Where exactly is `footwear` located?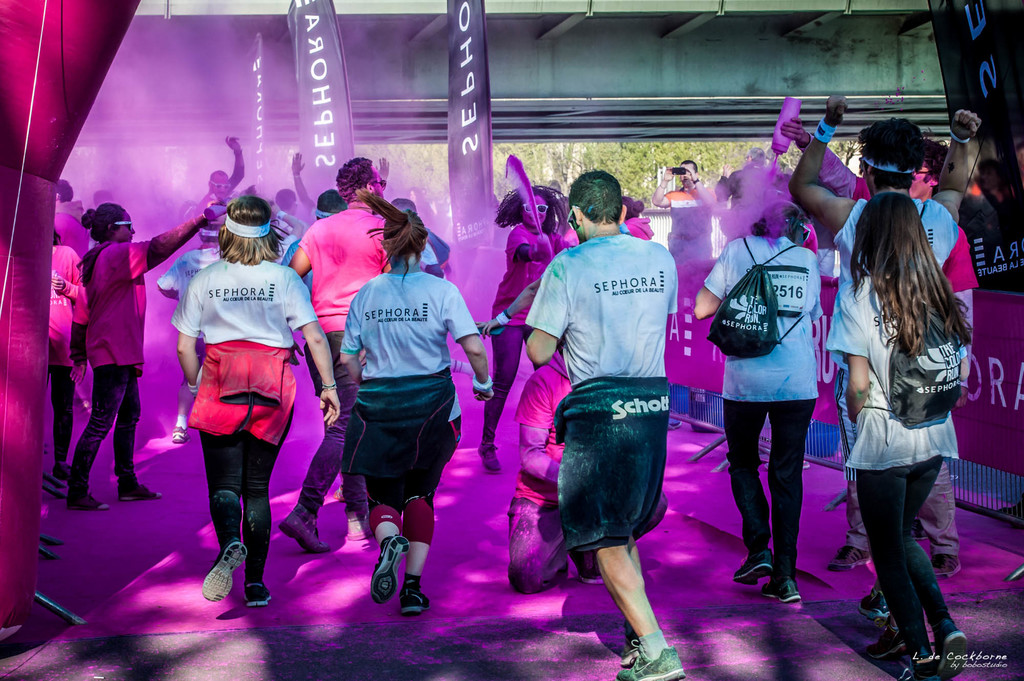
Its bounding box is rect(570, 550, 607, 583).
